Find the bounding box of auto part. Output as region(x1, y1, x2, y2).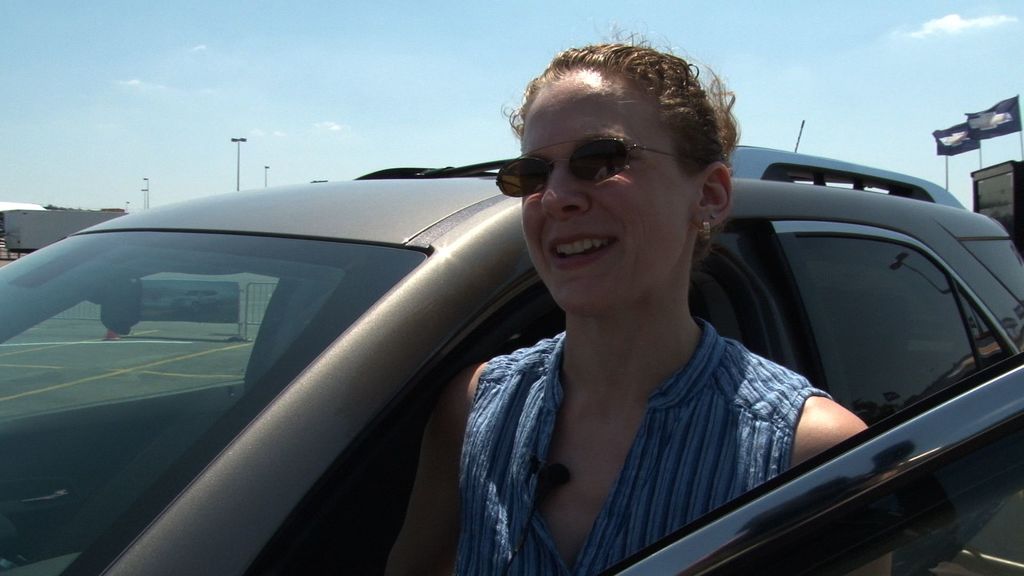
region(1, 233, 438, 575).
